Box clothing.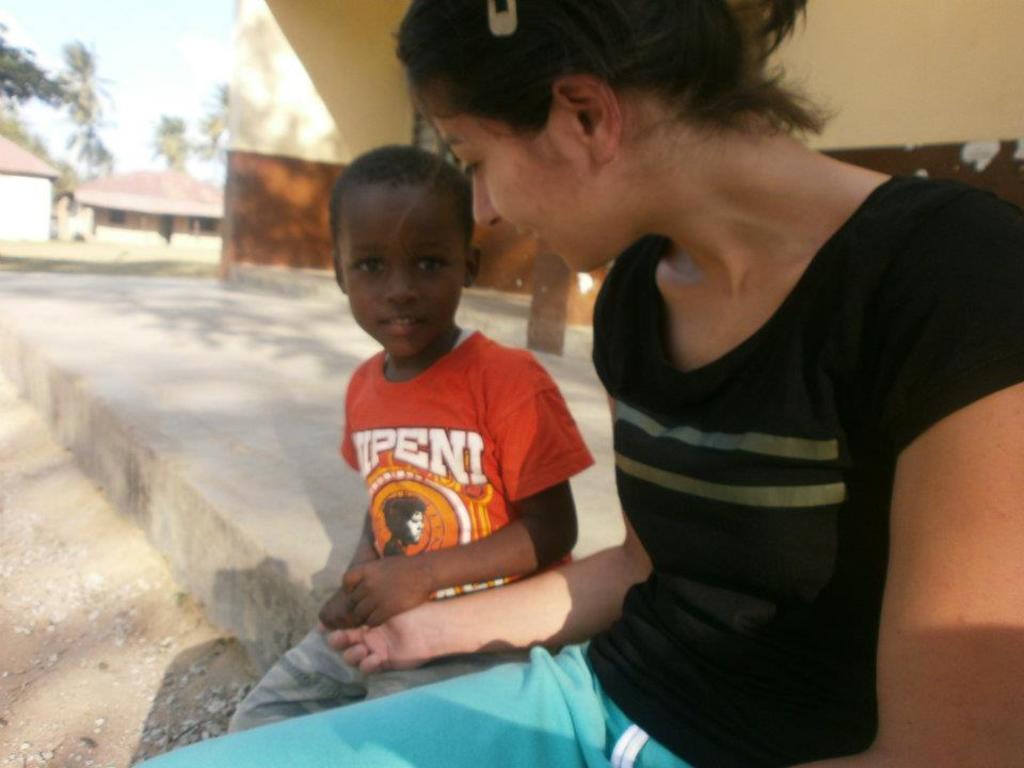
locate(149, 175, 1021, 767).
